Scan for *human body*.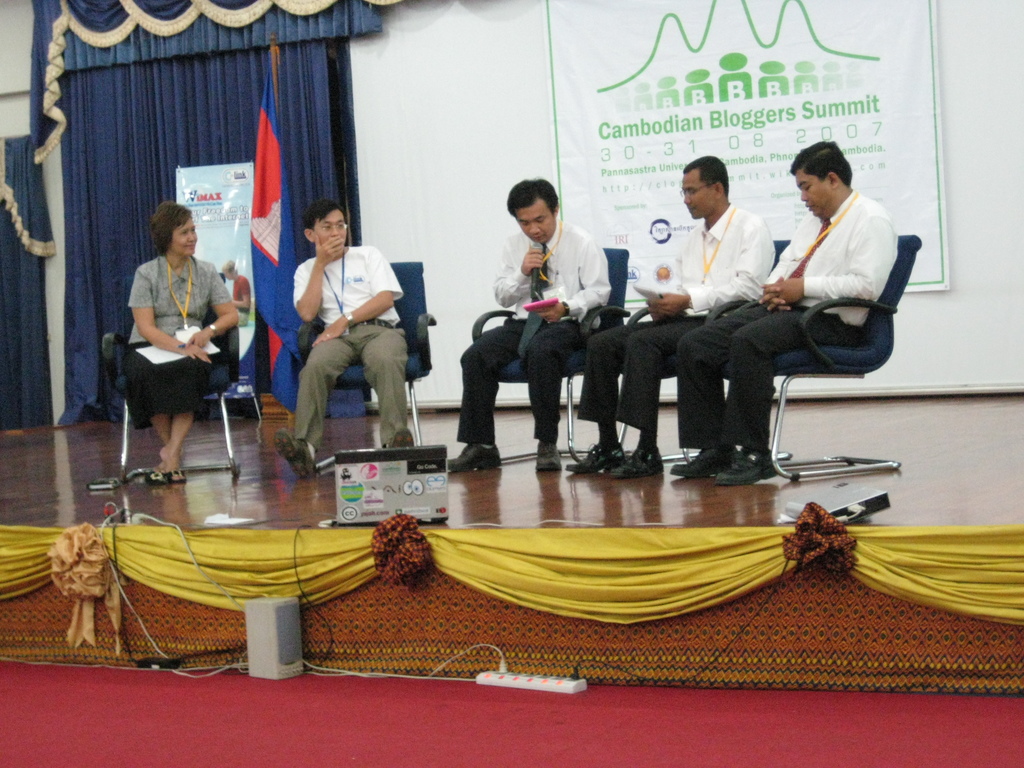
Scan result: {"left": 445, "top": 177, "right": 628, "bottom": 470}.
